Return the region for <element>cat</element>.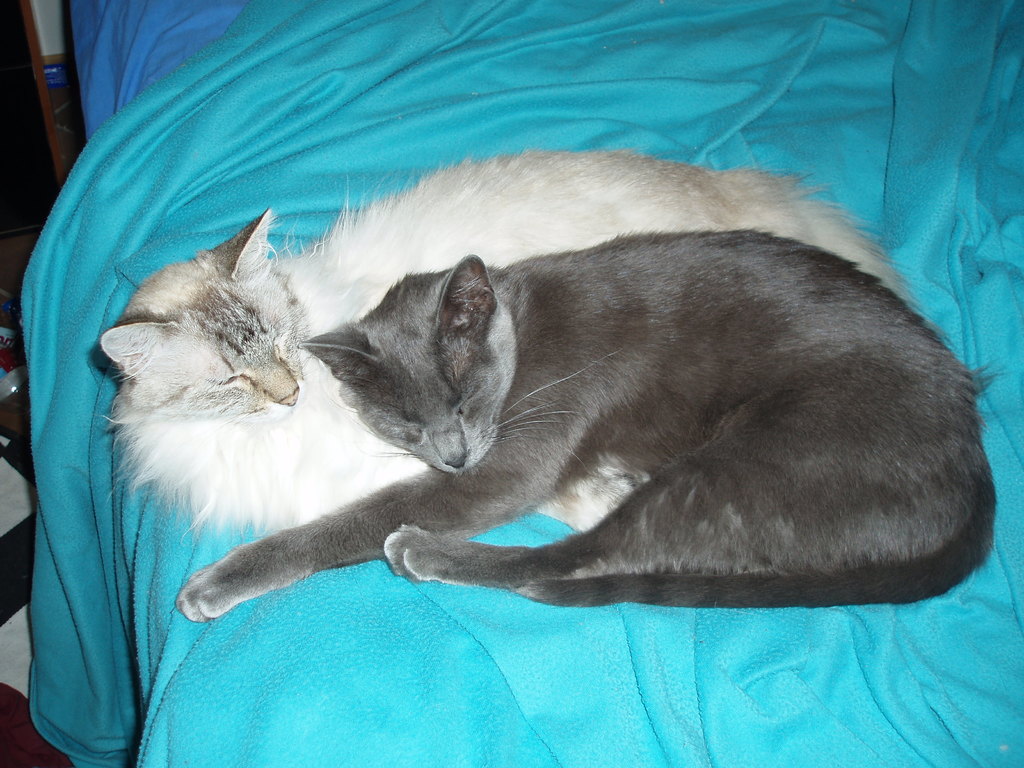
(96, 145, 923, 542).
